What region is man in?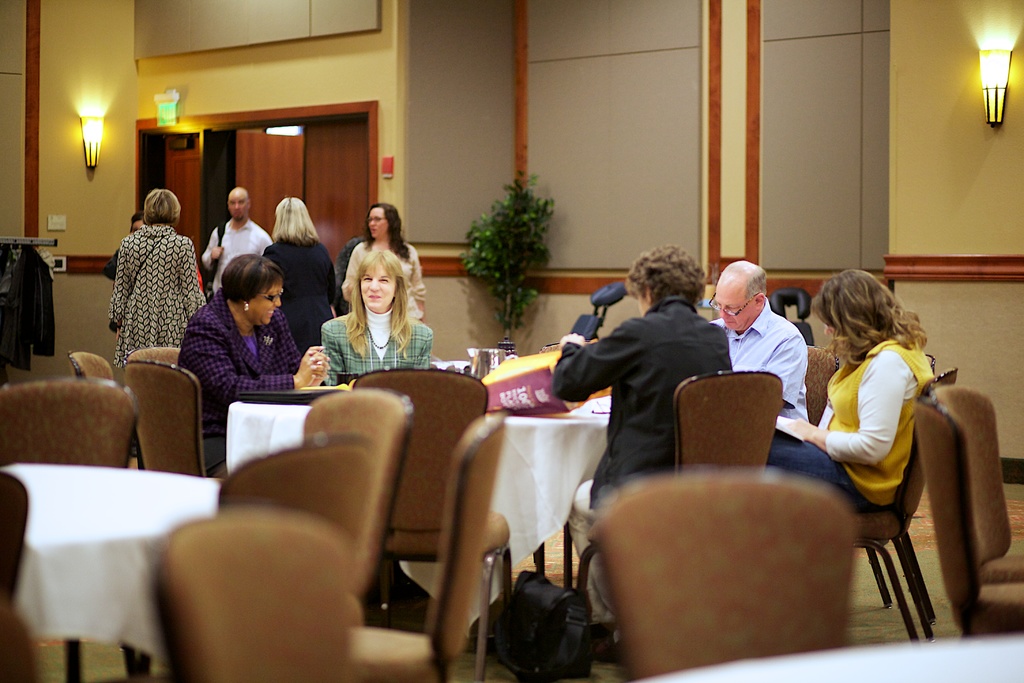
select_region(199, 185, 274, 297).
